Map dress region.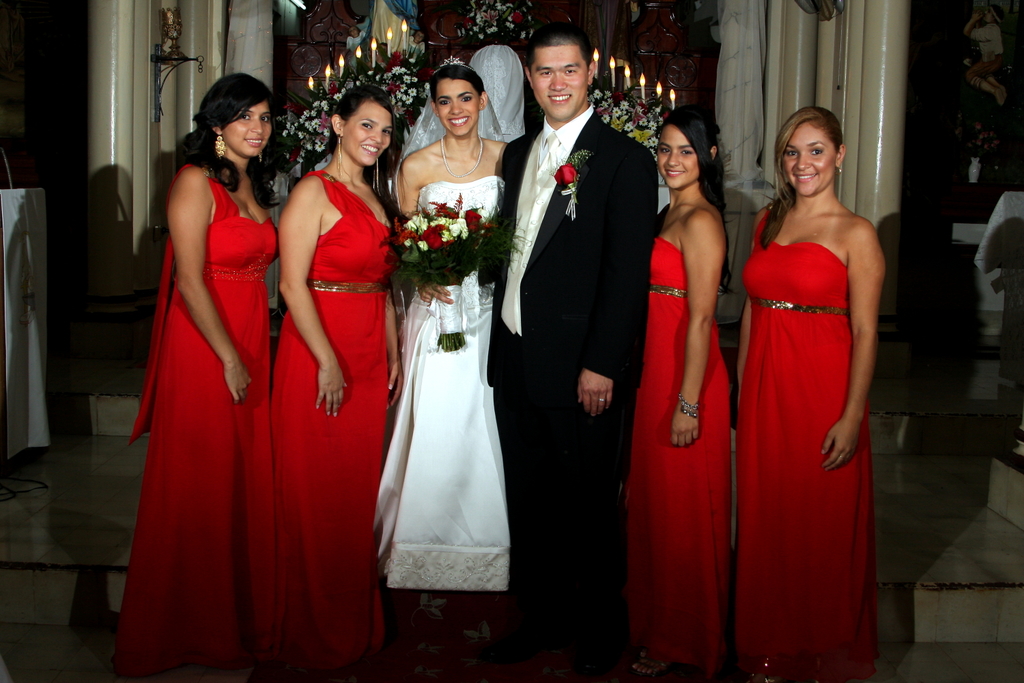
Mapped to left=733, top=204, right=872, bottom=682.
